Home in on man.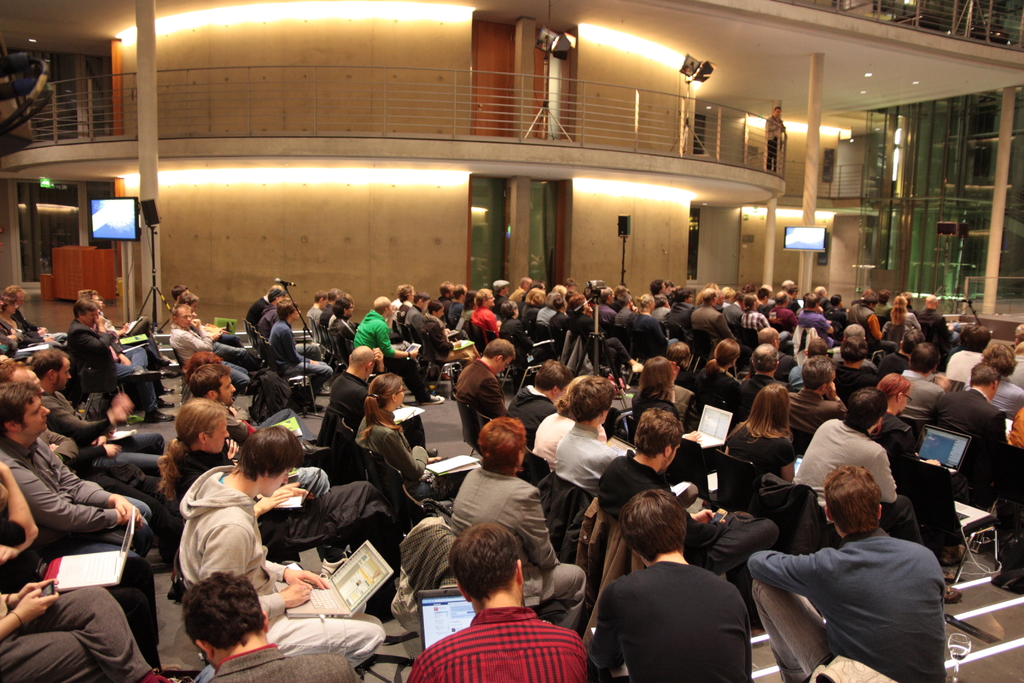
Homed in at BBox(182, 572, 358, 682).
